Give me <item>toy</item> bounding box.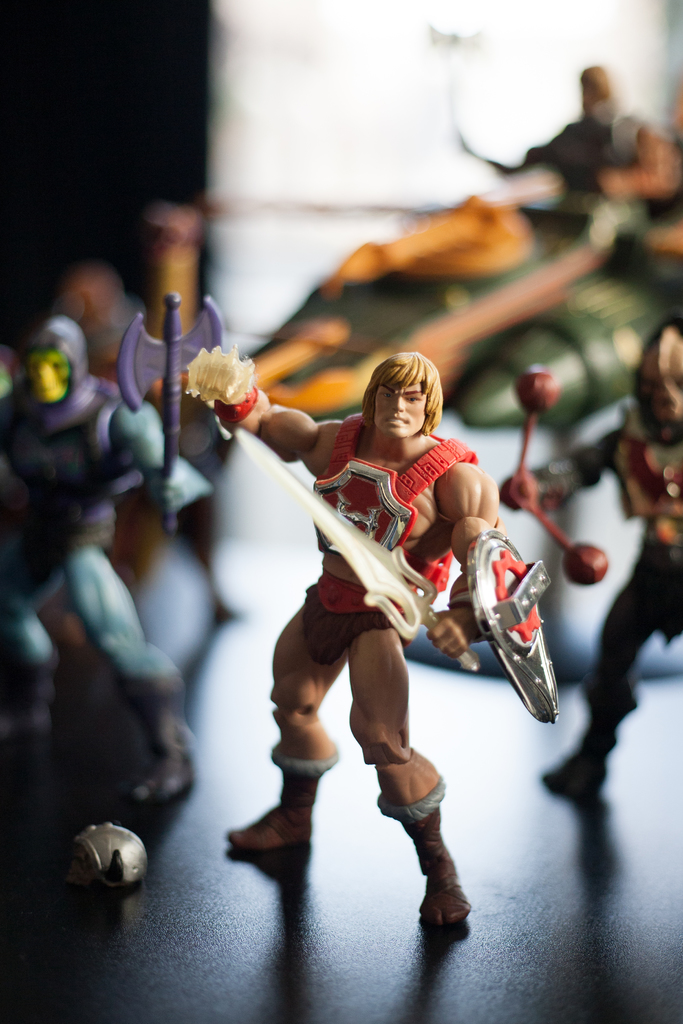
x1=0 y1=289 x2=239 y2=841.
